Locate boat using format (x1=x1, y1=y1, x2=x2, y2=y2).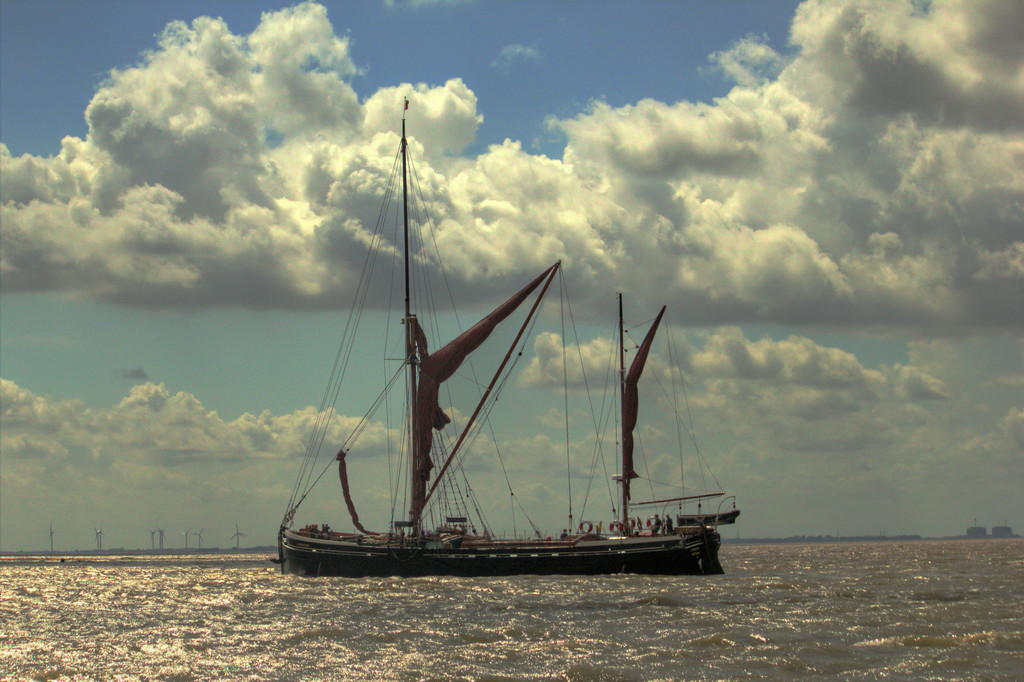
(x1=254, y1=143, x2=733, y2=609).
